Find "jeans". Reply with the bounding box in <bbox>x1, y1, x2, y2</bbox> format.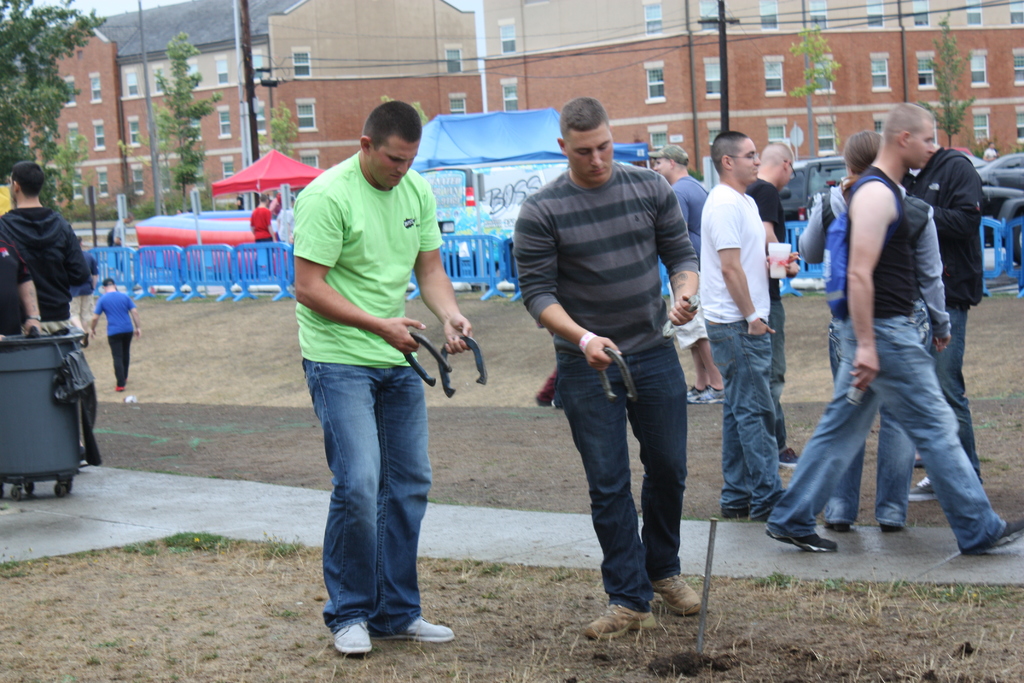
<bbox>765, 315, 1005, 559</bbox>.
